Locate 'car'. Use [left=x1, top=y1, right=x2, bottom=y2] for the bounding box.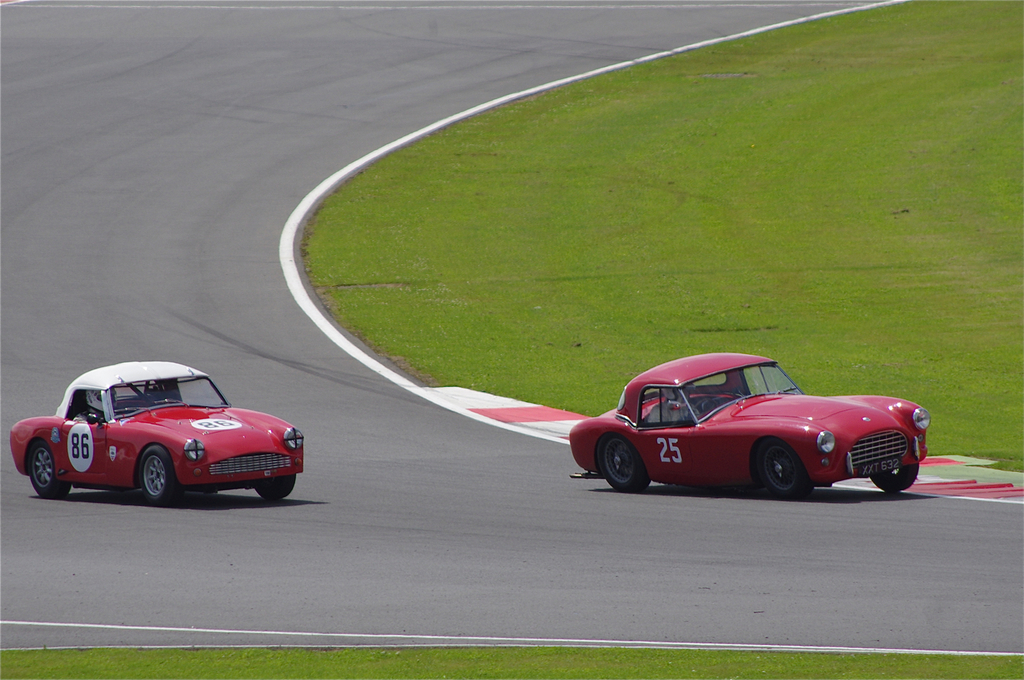
[left=22, top=359, right=300, bottom=506].
